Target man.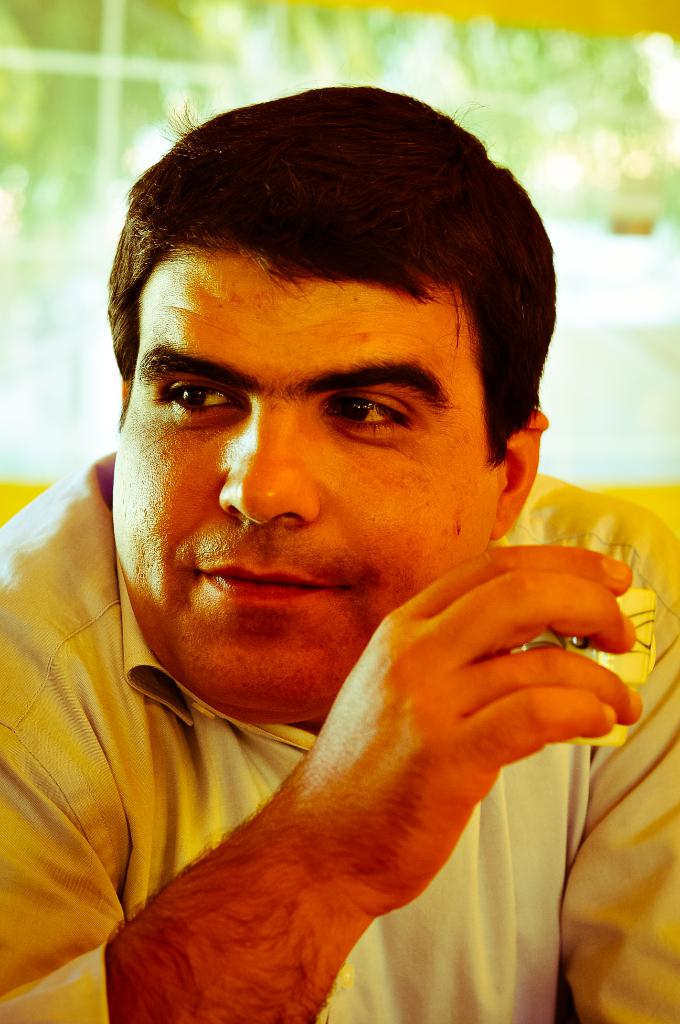
Target region: <box>10,40,677,994</box>.
